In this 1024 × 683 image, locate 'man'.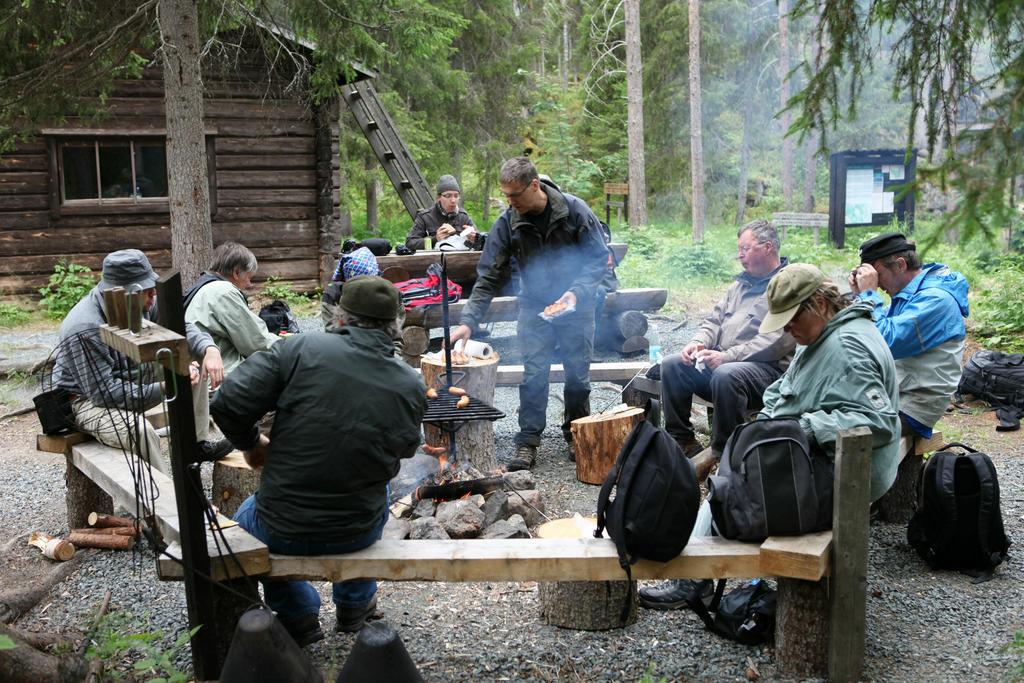
Bounding box: [left=211, top=276, right=430, bottom=641].
